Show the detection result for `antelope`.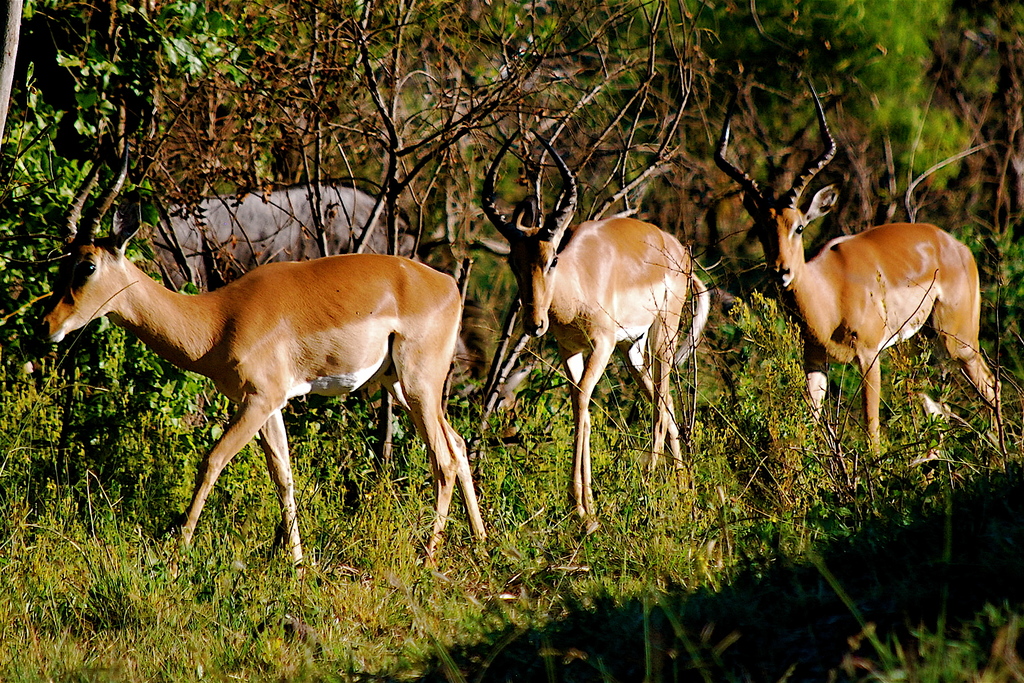
<box>478,134,694,533</box>.
